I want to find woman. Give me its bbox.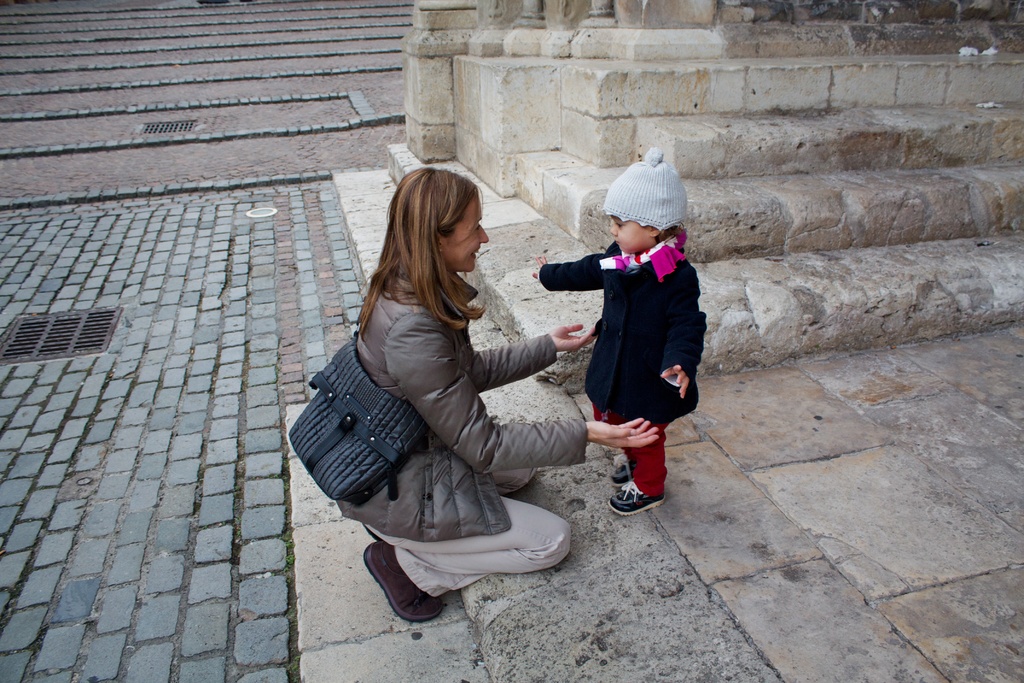
(left=320, top=154, right=581, bottom=621).
